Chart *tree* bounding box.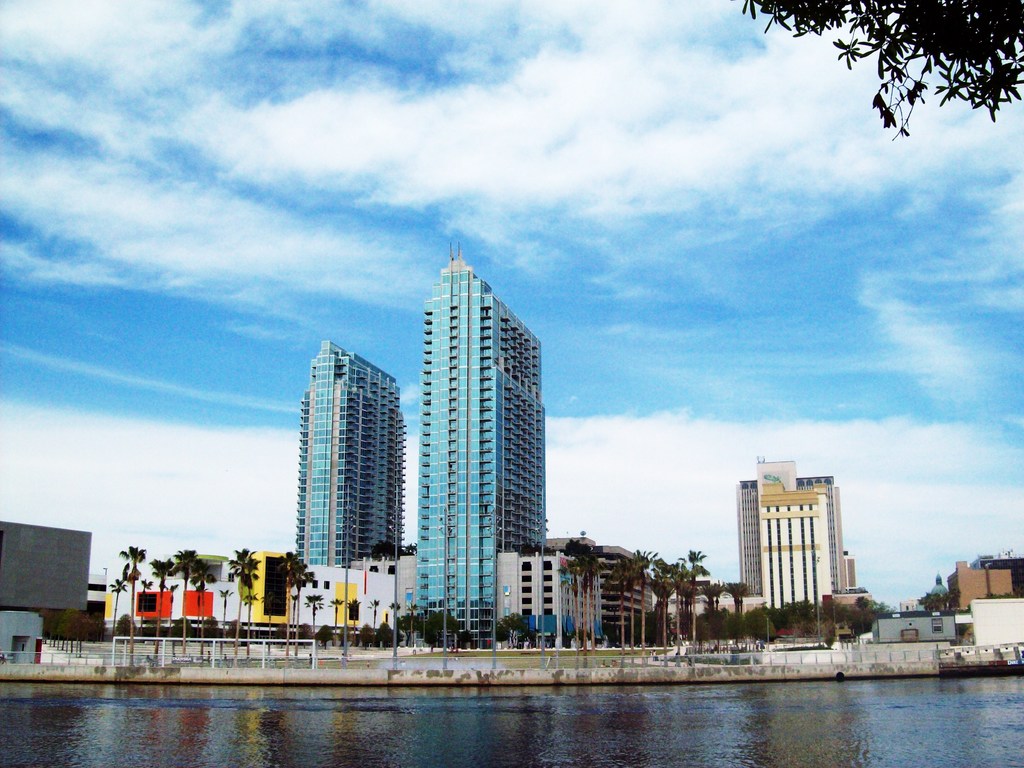
Charted: (781, 15, 994, 169).
